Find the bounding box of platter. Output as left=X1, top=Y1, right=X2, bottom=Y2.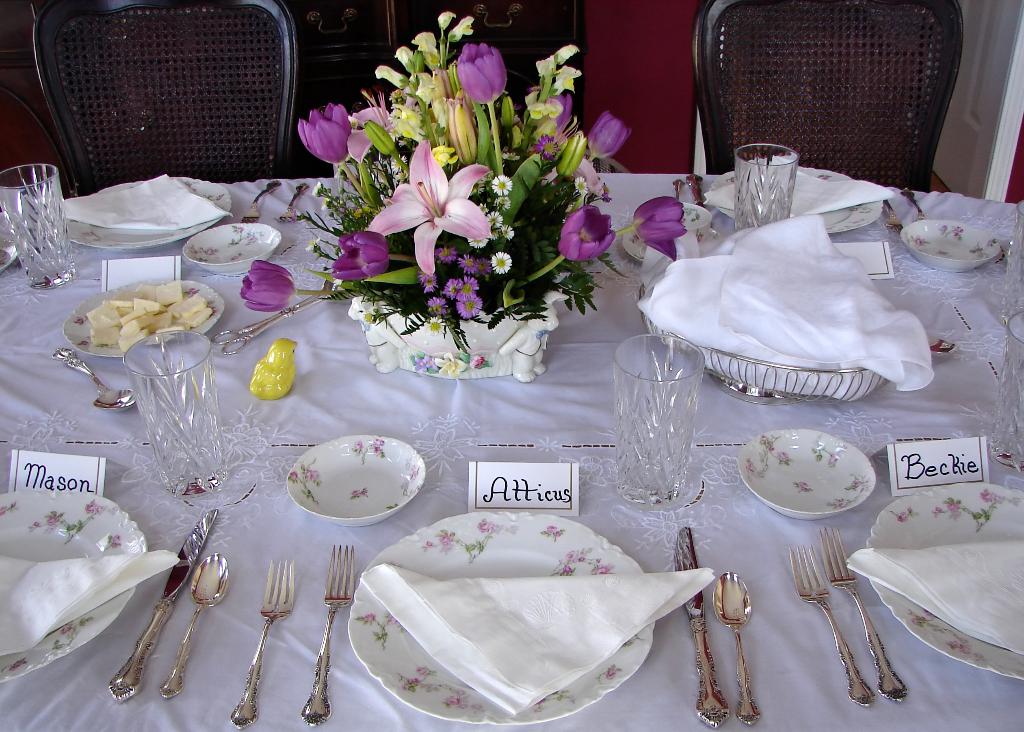
left=68, top=284, right=220, bottom=359.
